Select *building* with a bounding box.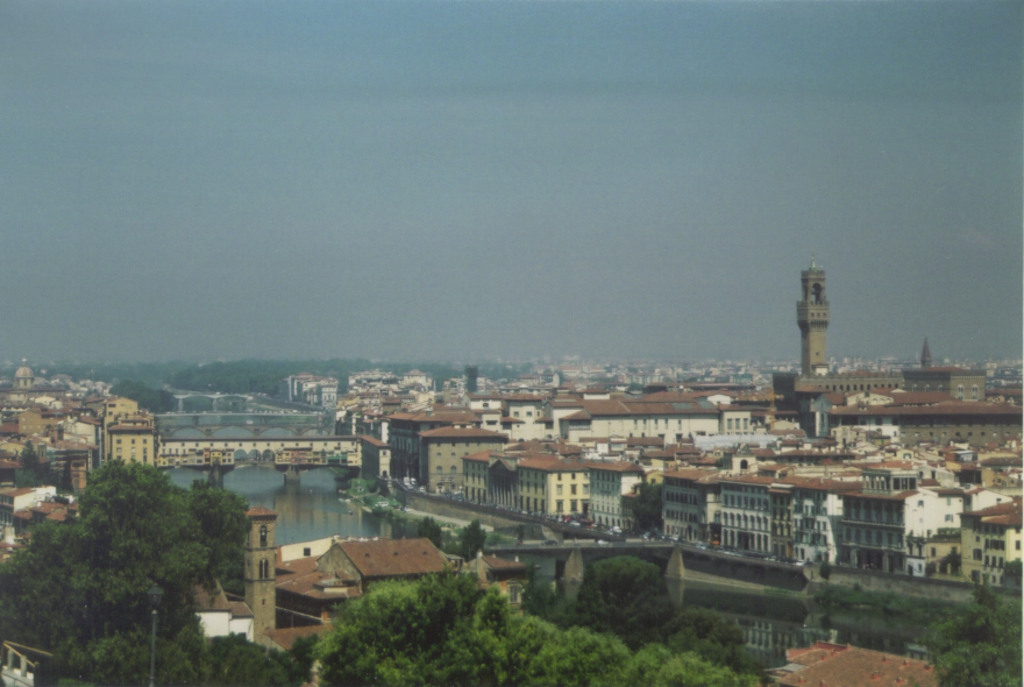
<box>838,487,939,576</box>.
